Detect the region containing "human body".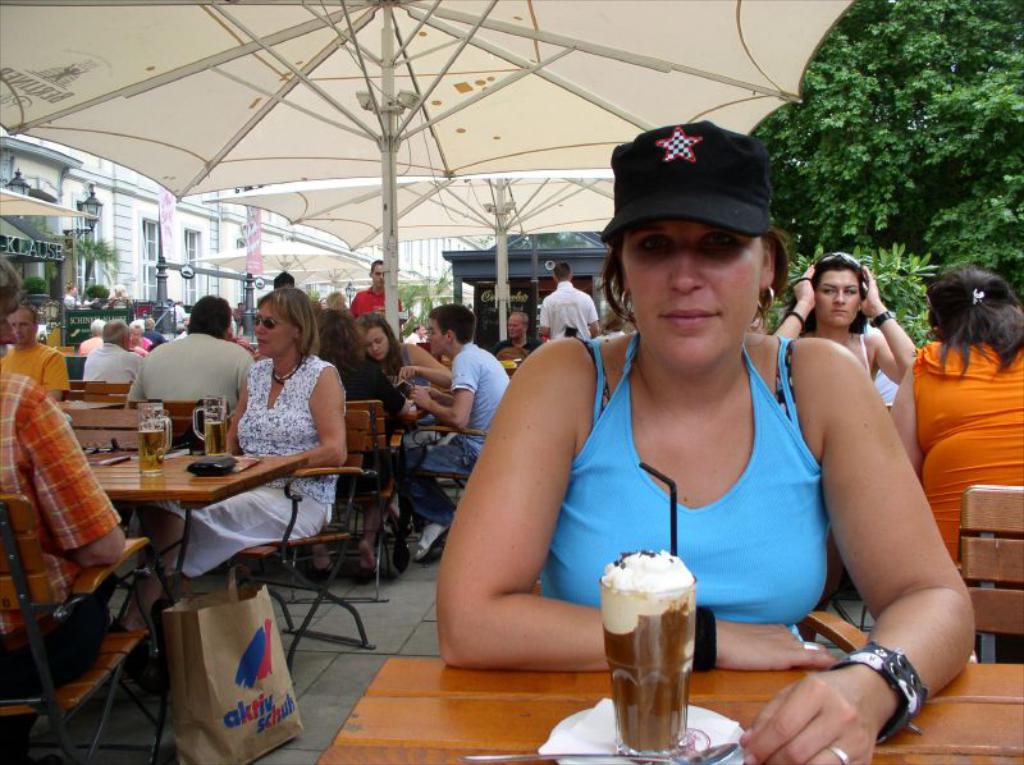
352,343,454,425.
